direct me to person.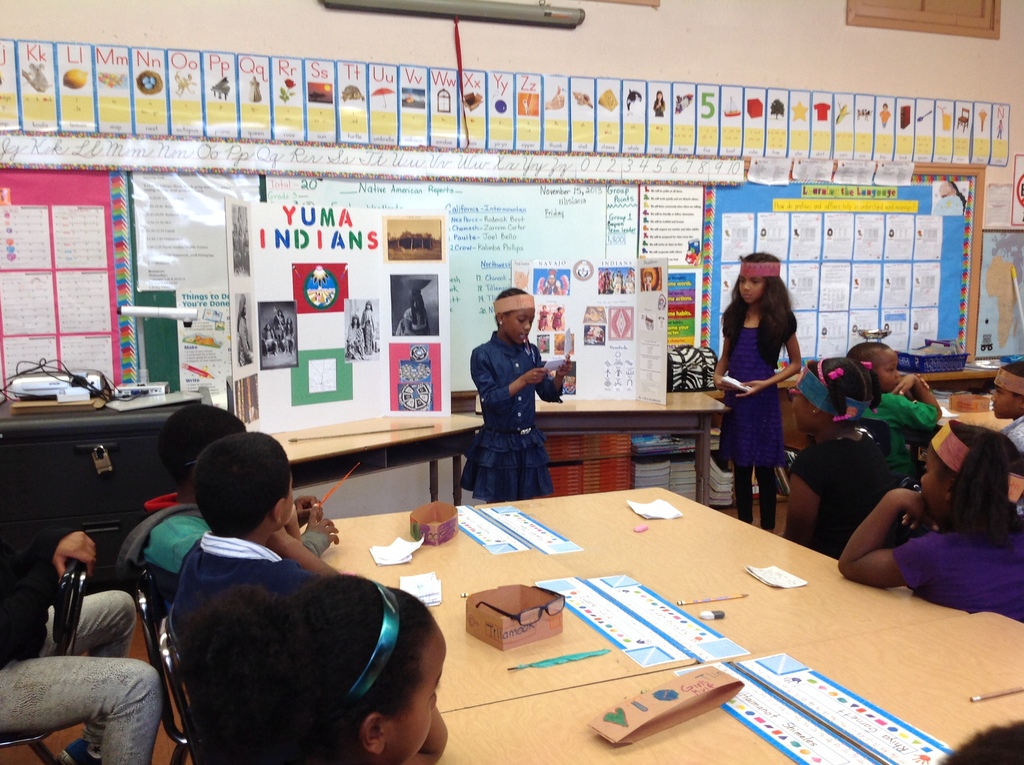
Direction: left=175, top=570, right=450, bottom=764.
